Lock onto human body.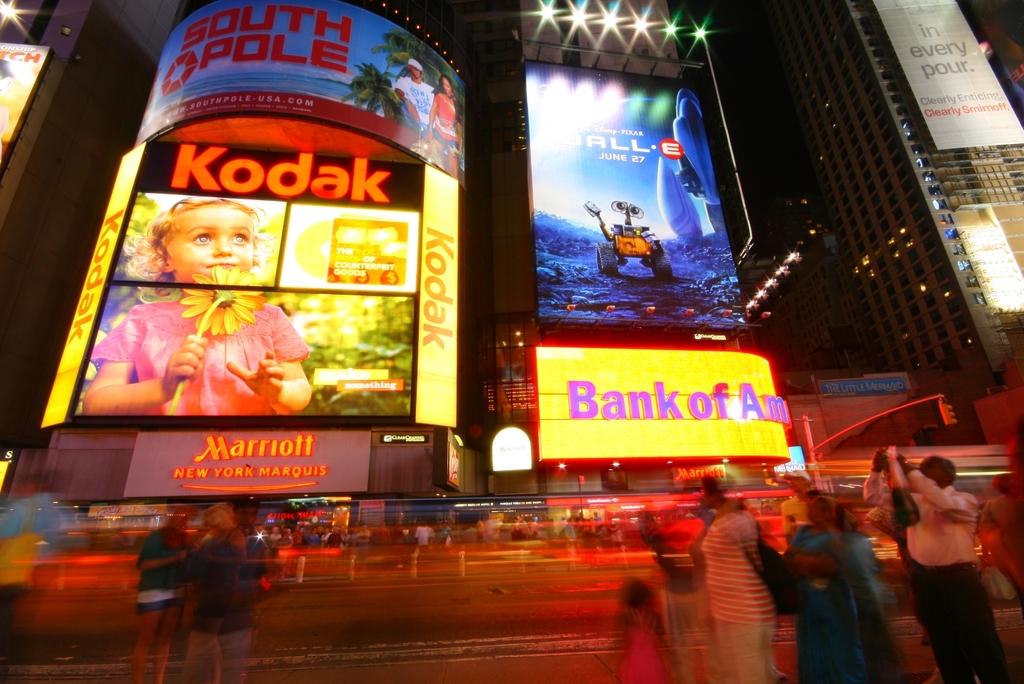
Locked: [80, 194, 312, 421].
